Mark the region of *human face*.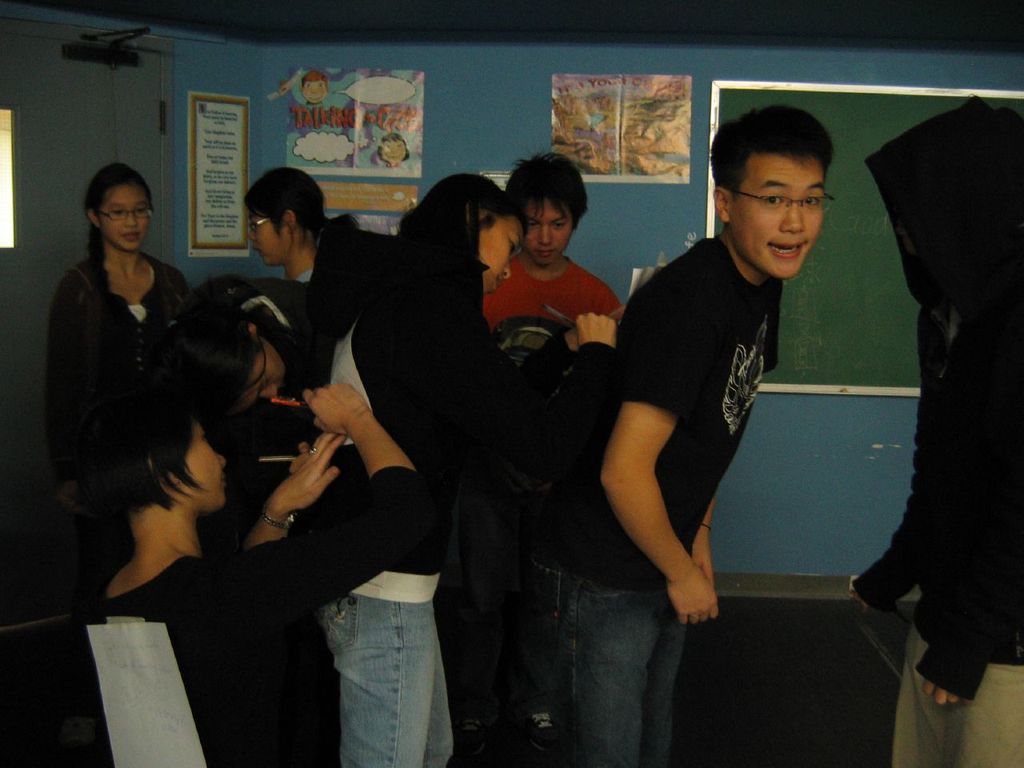
Region: x1=96 y1=182 x2=150 y2=250.
